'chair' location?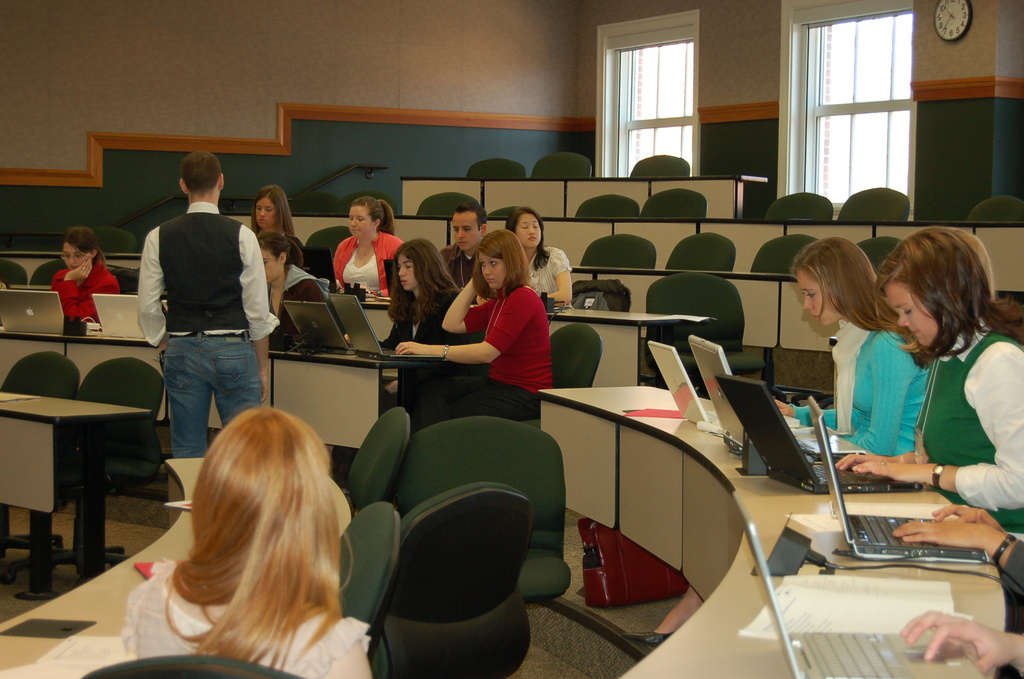
box=[530, 154, 596, 180]
